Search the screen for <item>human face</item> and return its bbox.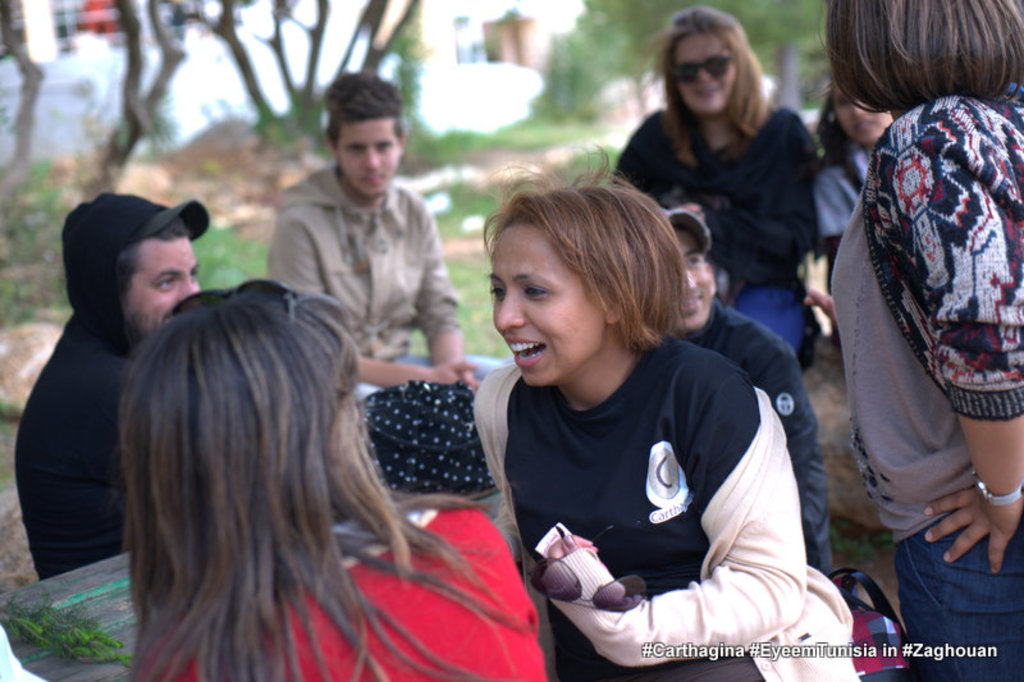
Found: bbox(835, 81, 887, 145).
